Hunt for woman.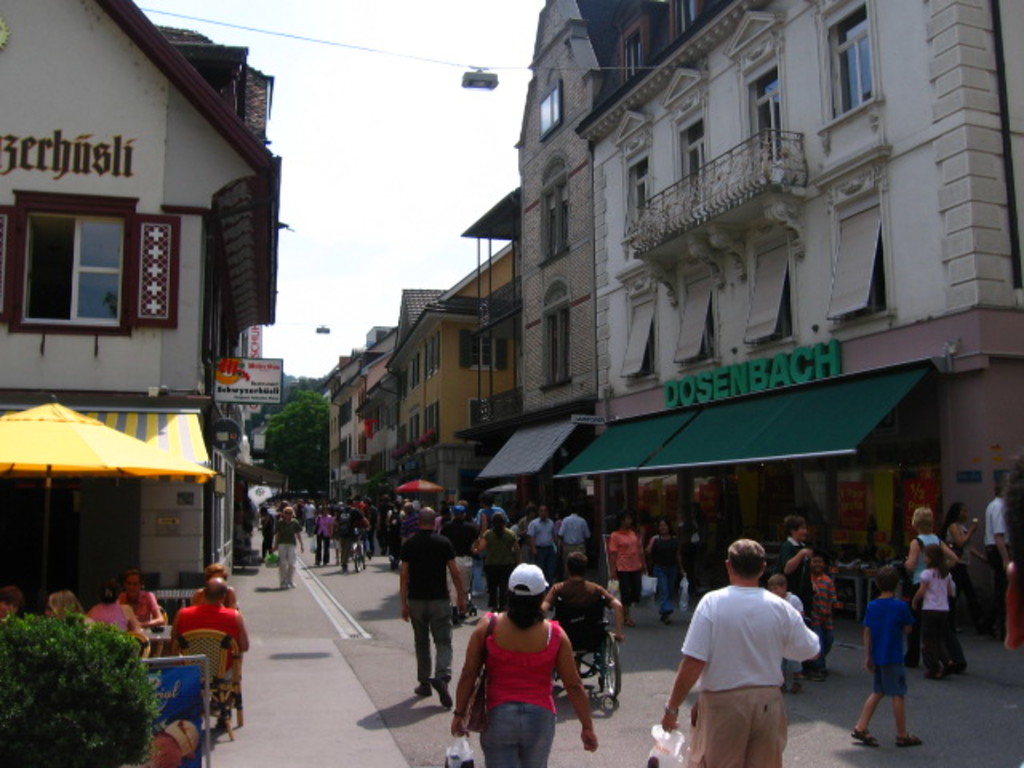
Hunted down at region(646, 520, 686, 616).
